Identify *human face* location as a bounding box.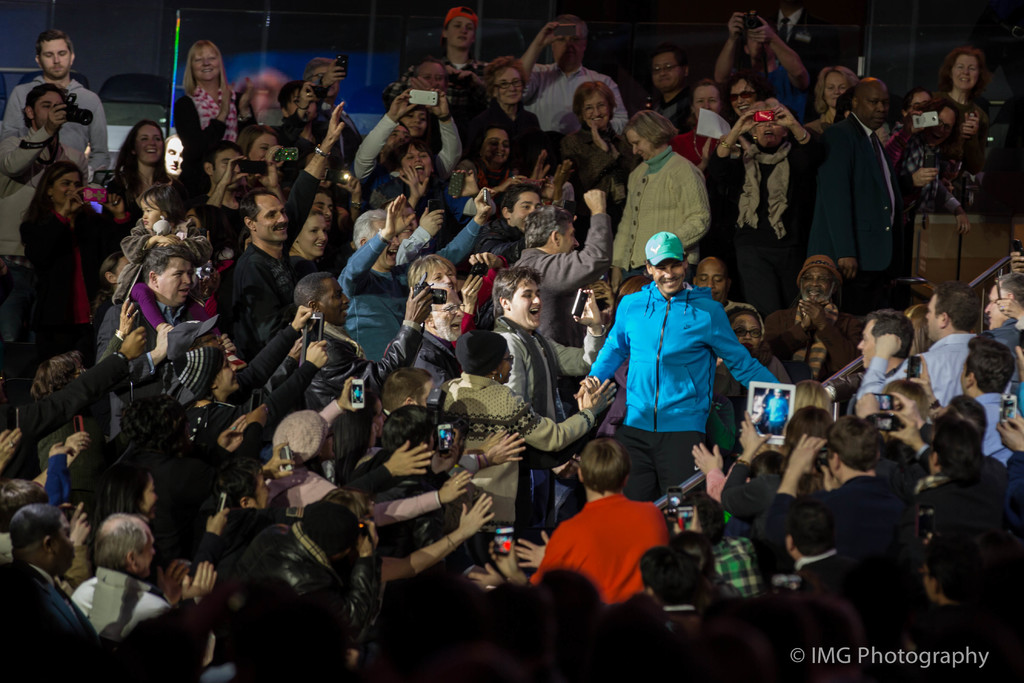
{"x1": 691, "y1": 86, "x2": 719, "y2": 128}.
